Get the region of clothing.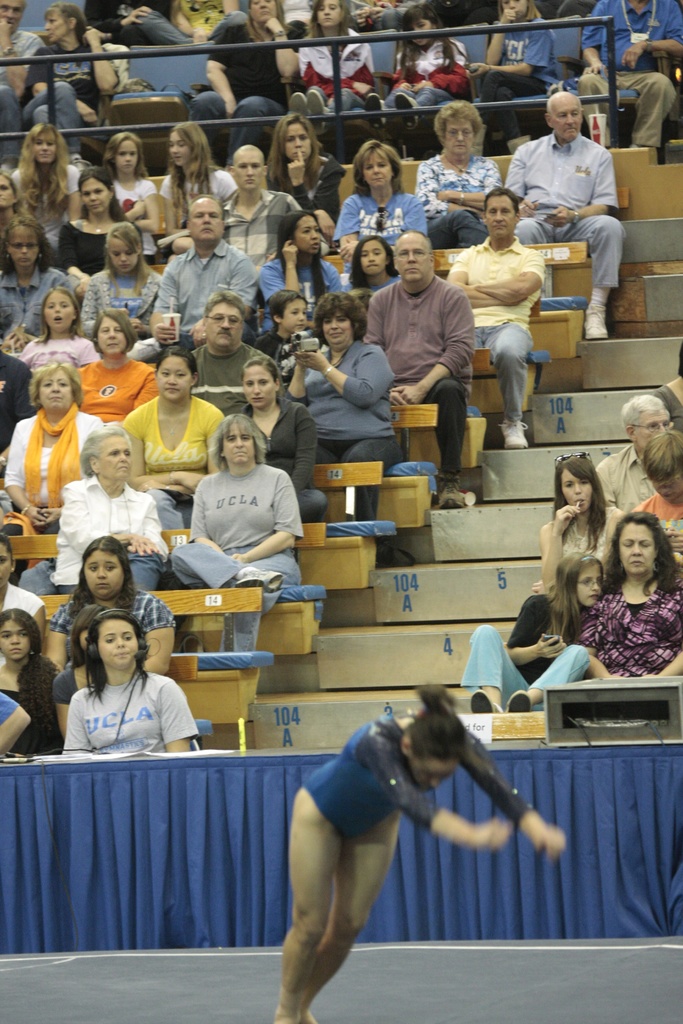
select_region(573, 0, 682, 141).
